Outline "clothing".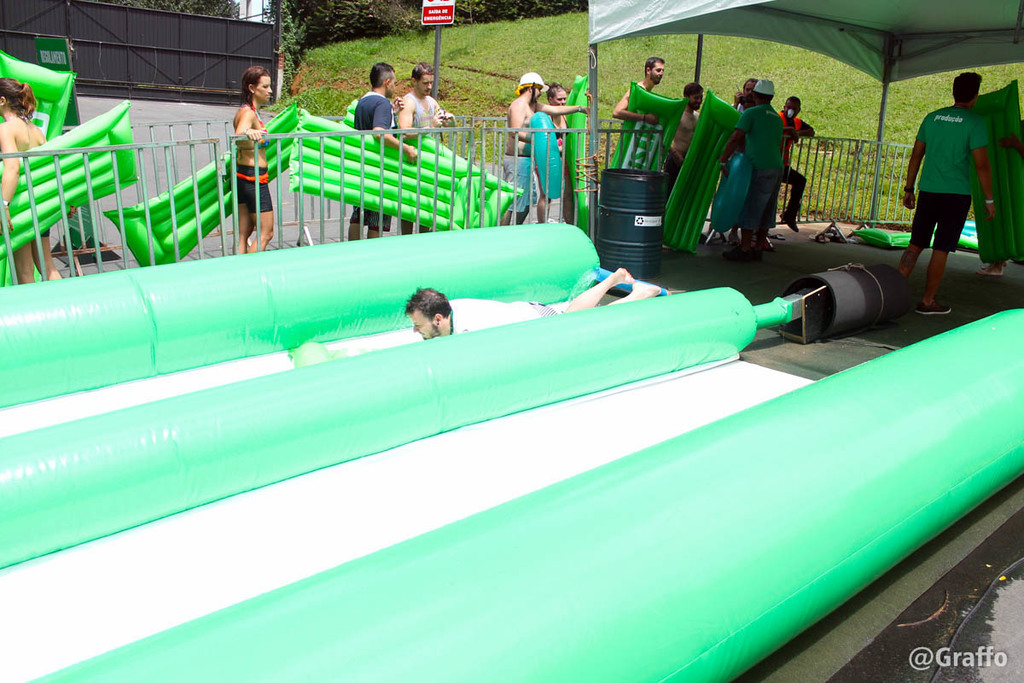
Outline: detection(451, 296, 562, 336).
